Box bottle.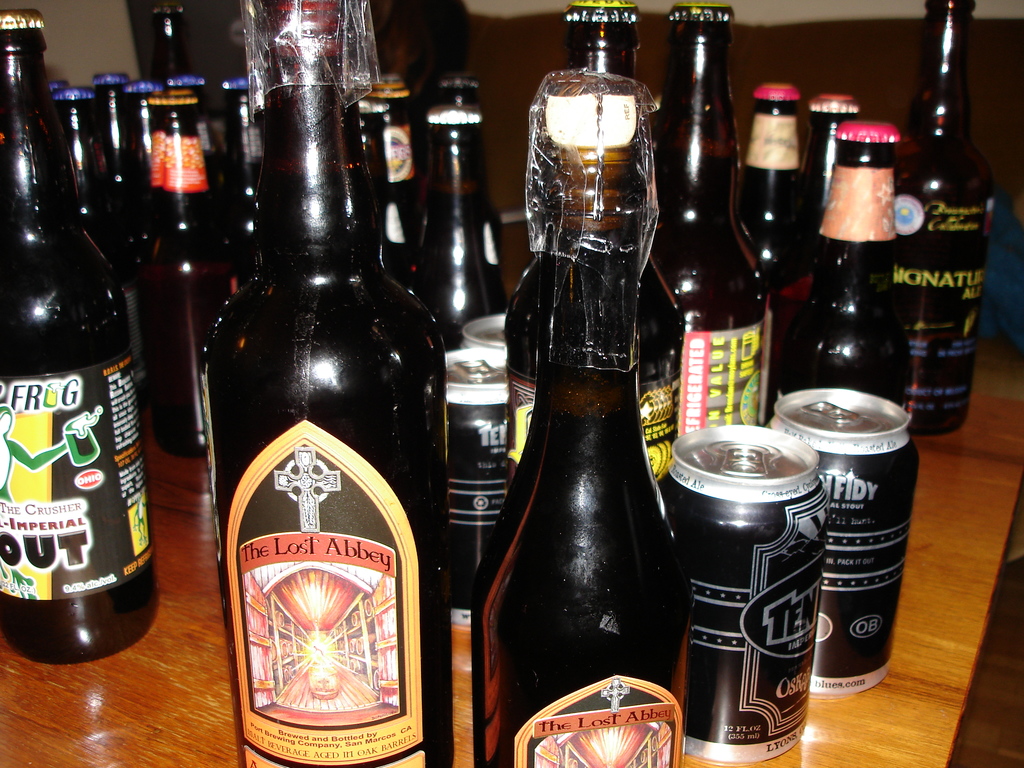
[360,79,435,323].
